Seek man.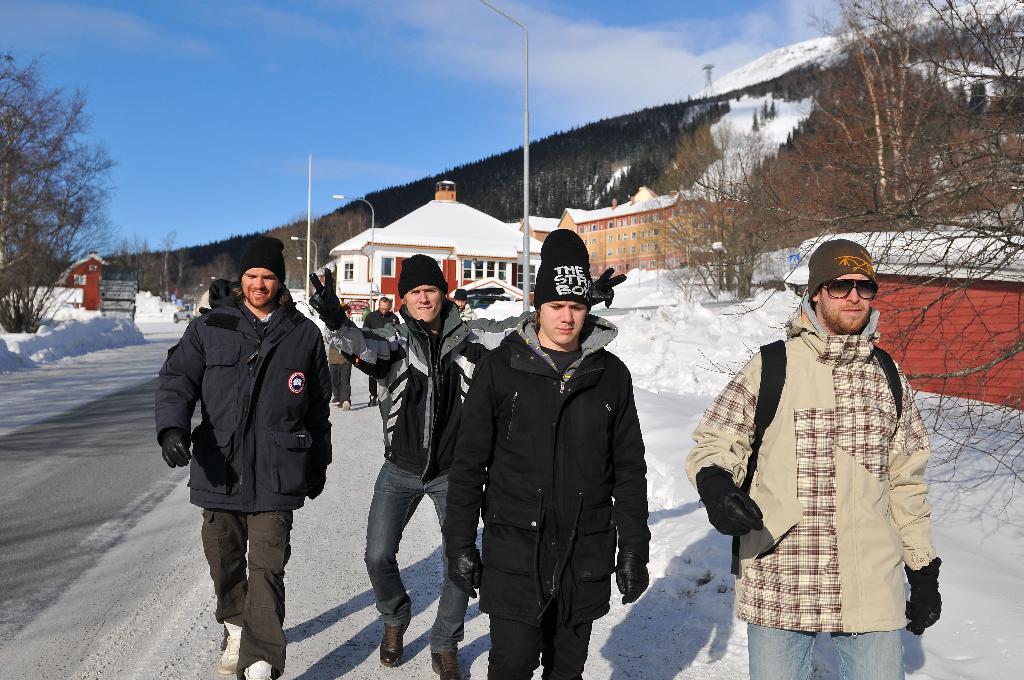
crop(150, 239, 334, 679).
